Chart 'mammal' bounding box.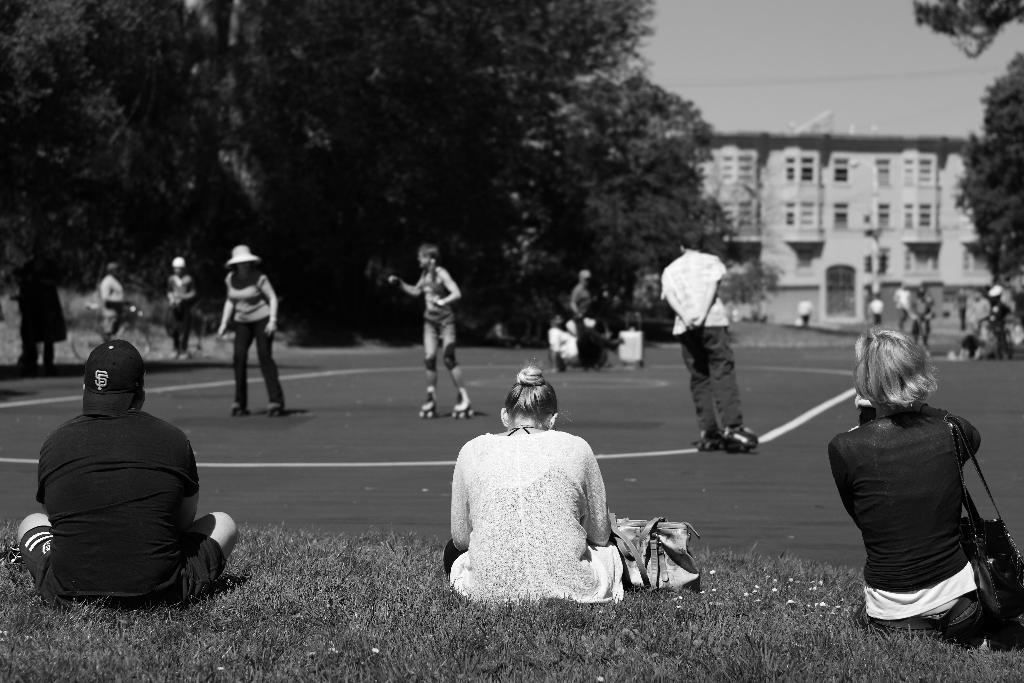
Charted: crop(391, 250, 470, 411).
